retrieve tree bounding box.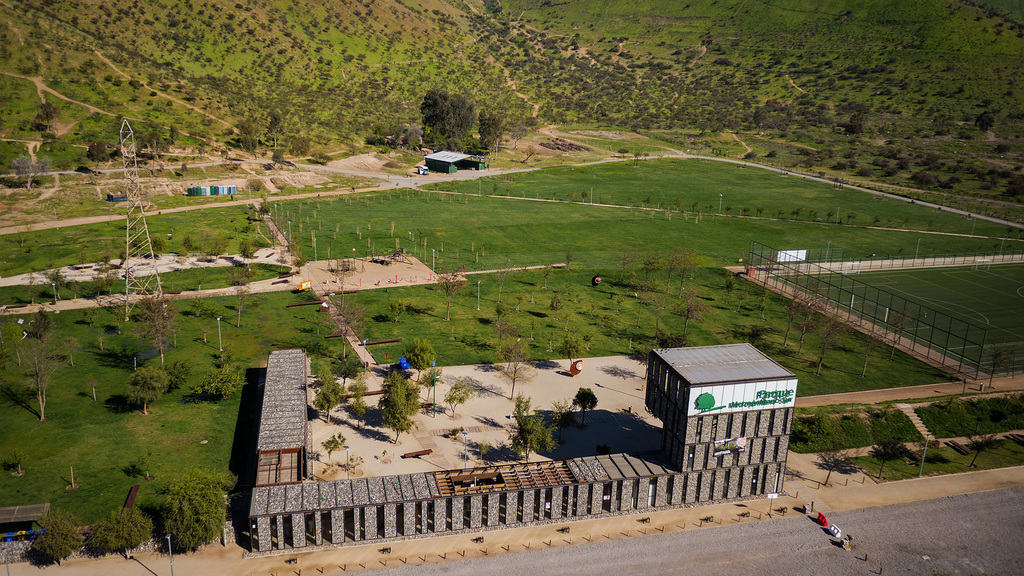
Bounding box: crop(872, 429, 913, 482).
